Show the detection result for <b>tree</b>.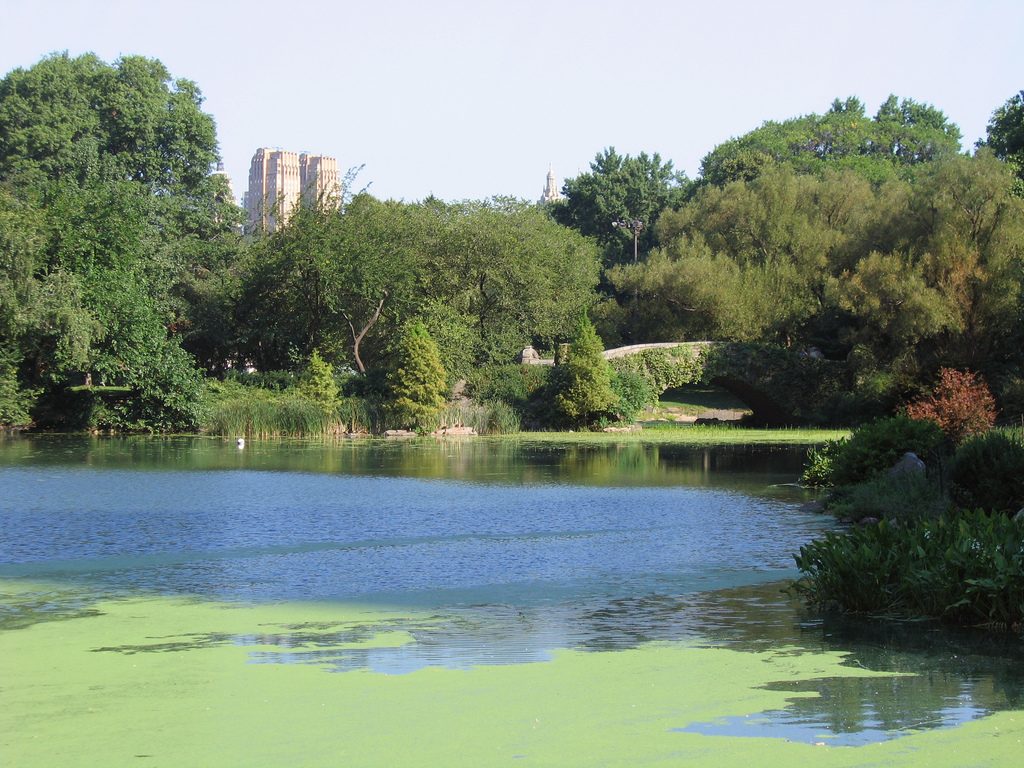
{"x1": 820, "y1": 243, "x2": 970, "y2": 362}.
